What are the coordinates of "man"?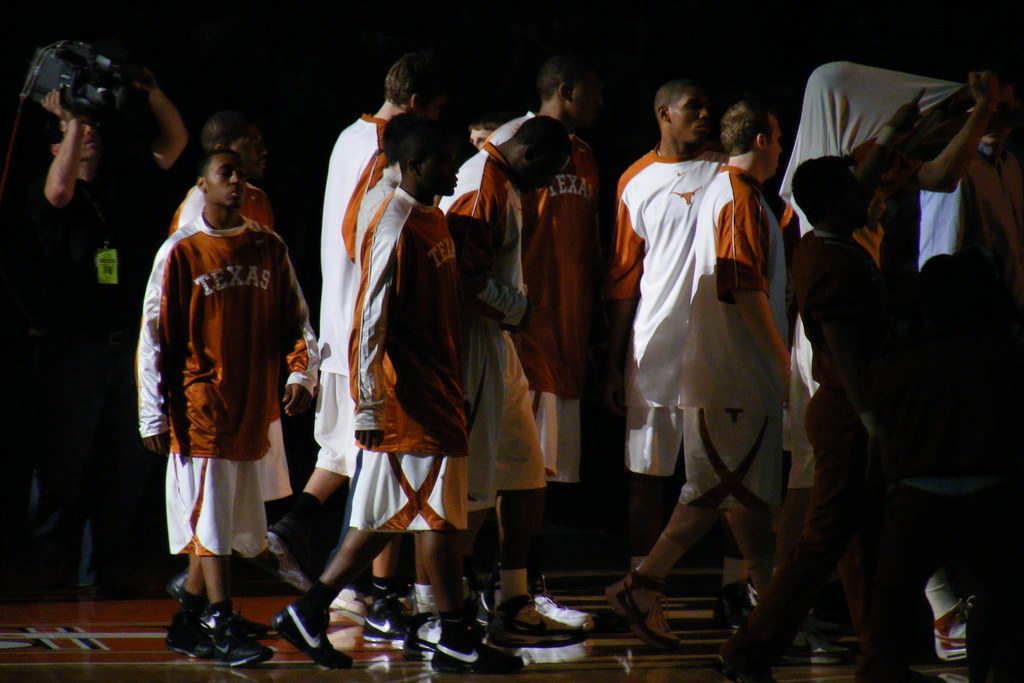
select_region(166, 110, 295, 593).
